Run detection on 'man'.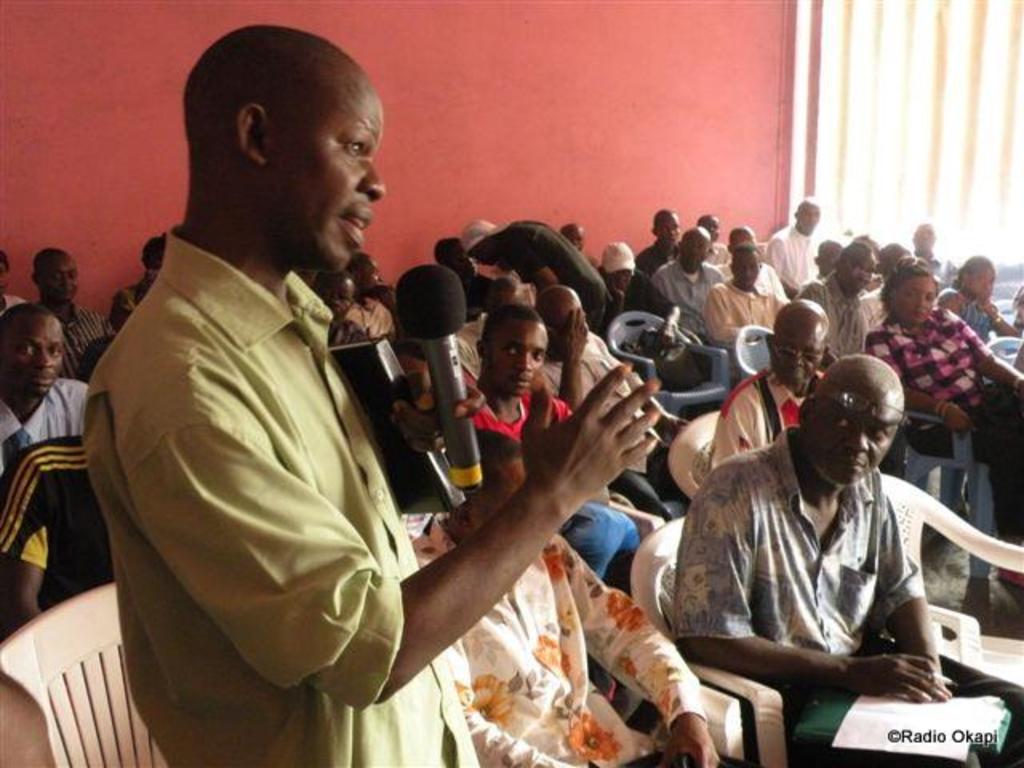
Result: 429 237 506 323.
